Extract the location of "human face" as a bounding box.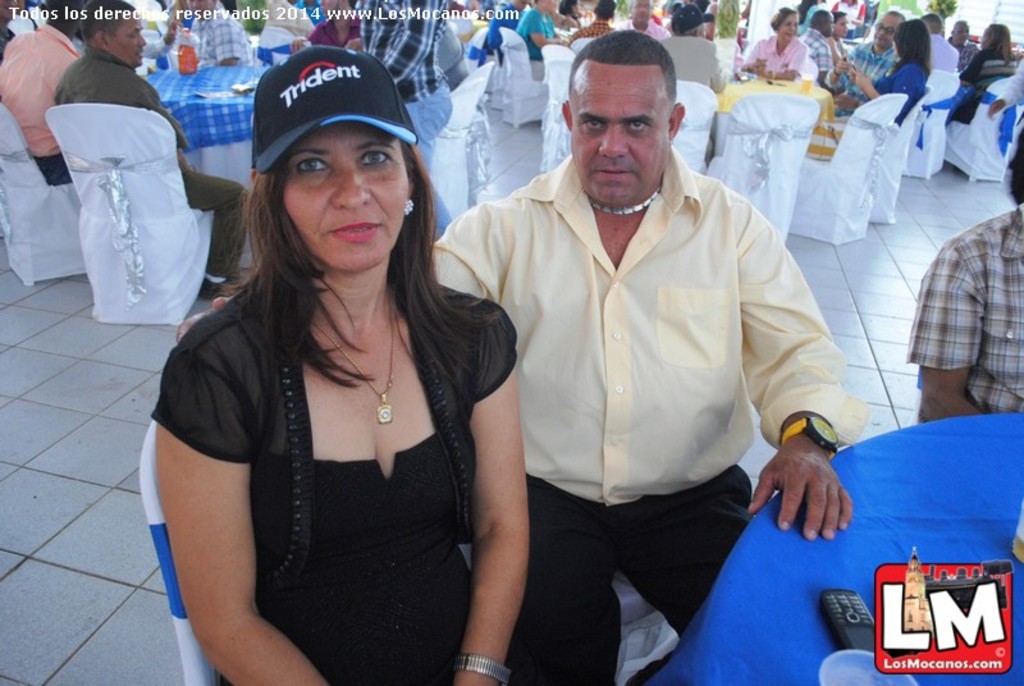
<bbox>777, 12, 797, 41</bbox>.
